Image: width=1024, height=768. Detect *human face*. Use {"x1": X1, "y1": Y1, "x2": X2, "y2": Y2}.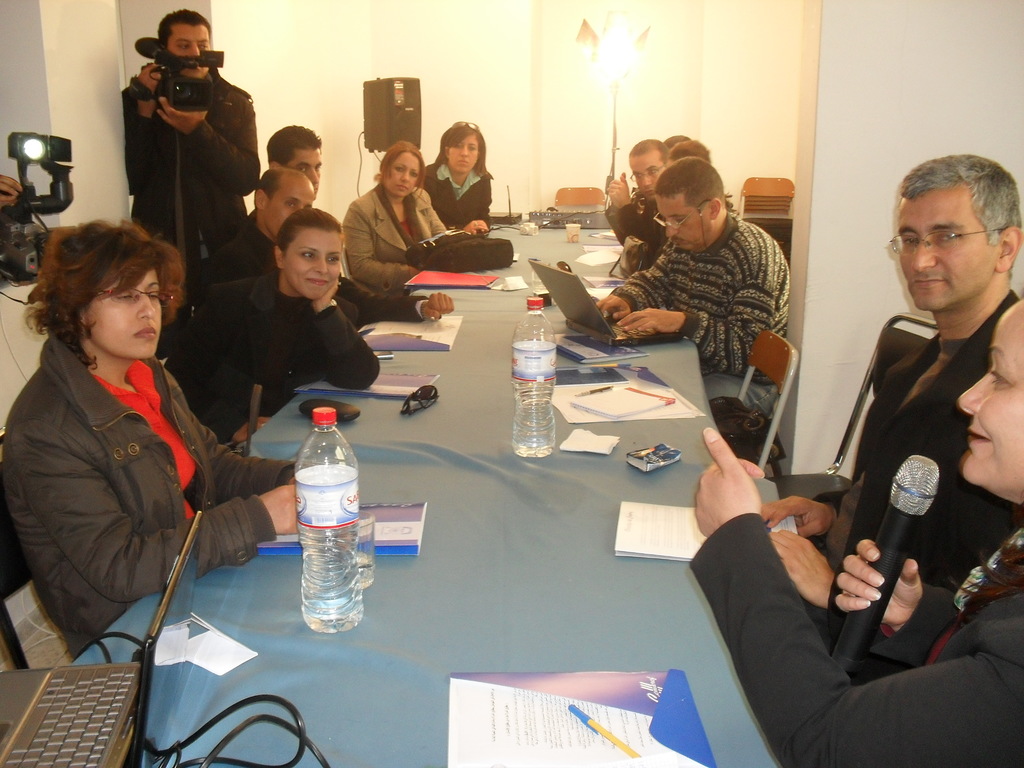
{"x1": 380, "y1": 152, "x2": 417, "y2": 196}.
